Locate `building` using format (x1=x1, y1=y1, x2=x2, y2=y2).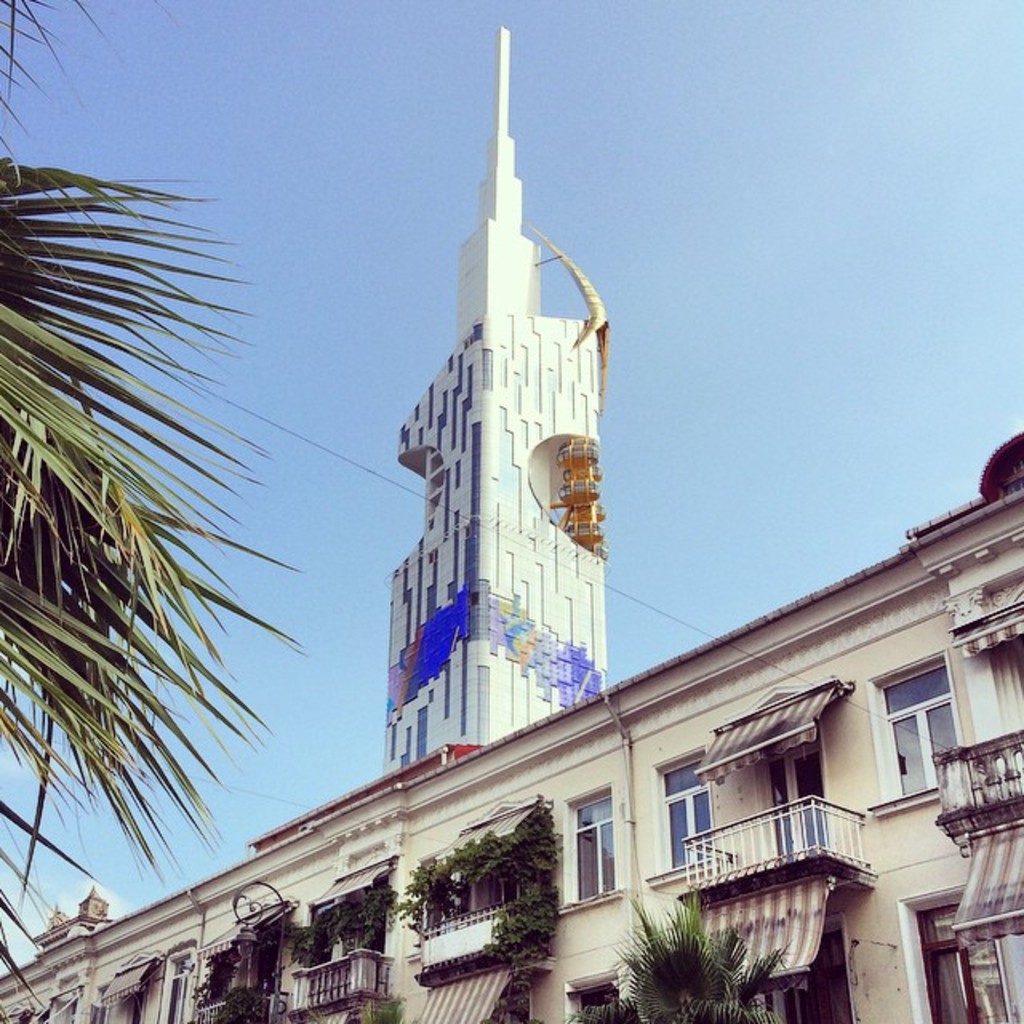
(x1=370, y1=26, x2=605, y2=771).
